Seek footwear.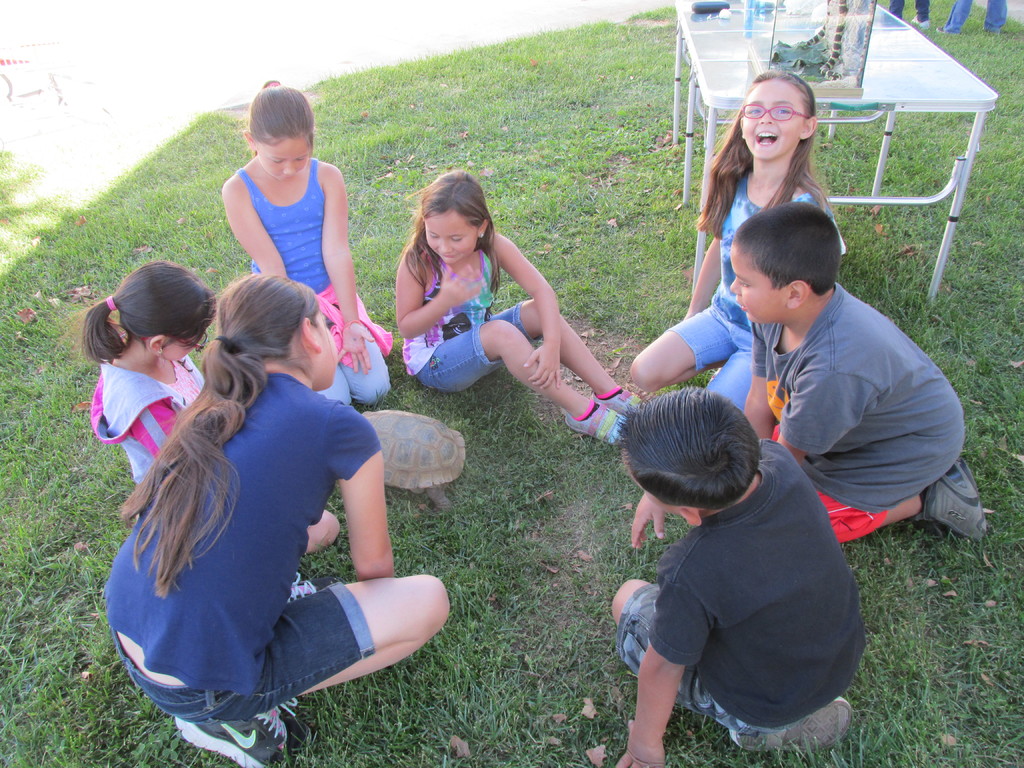
pyautogui.locateOnScreen(288, 577, 346, 604).
